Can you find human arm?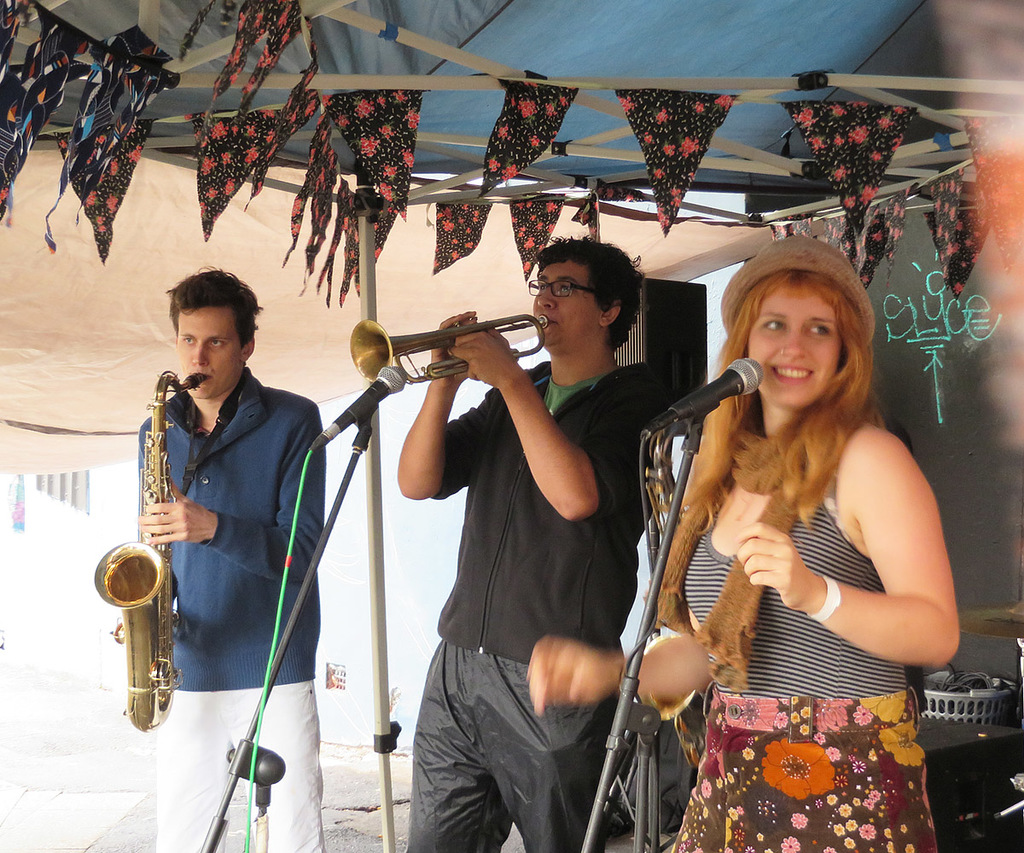
Yes, bounding box: BBox(440, 315, 674, 518).
